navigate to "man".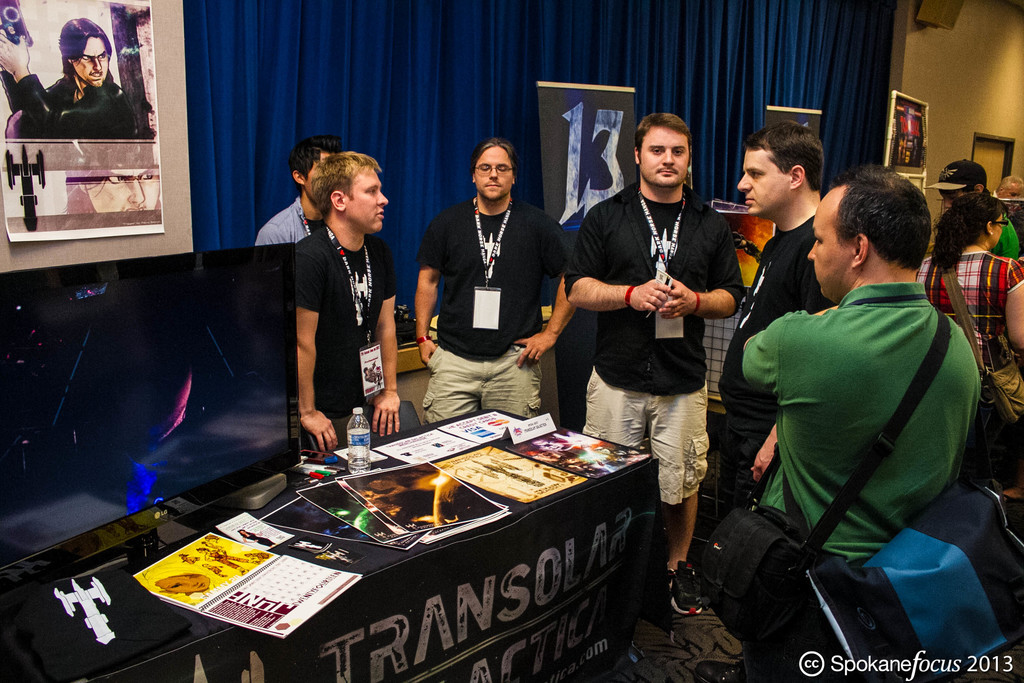
Navigation target: <bbox>689, 162, 989, 682</bbox>.
